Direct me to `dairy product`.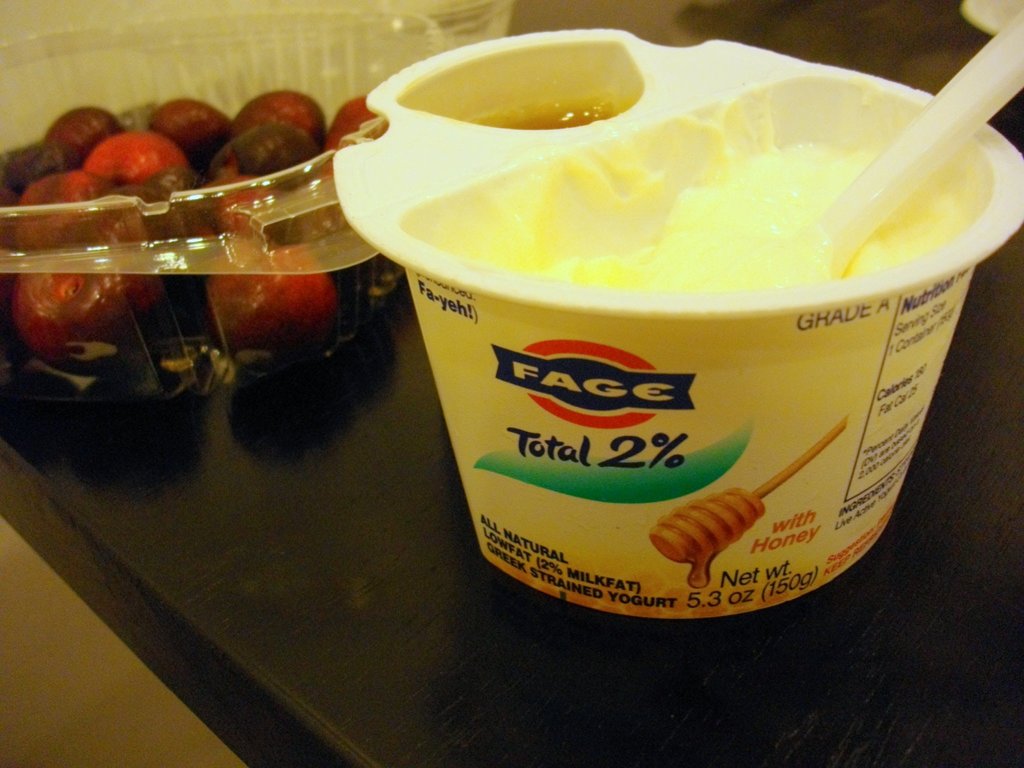
Direction: crop(403, 84, 993, 295).
